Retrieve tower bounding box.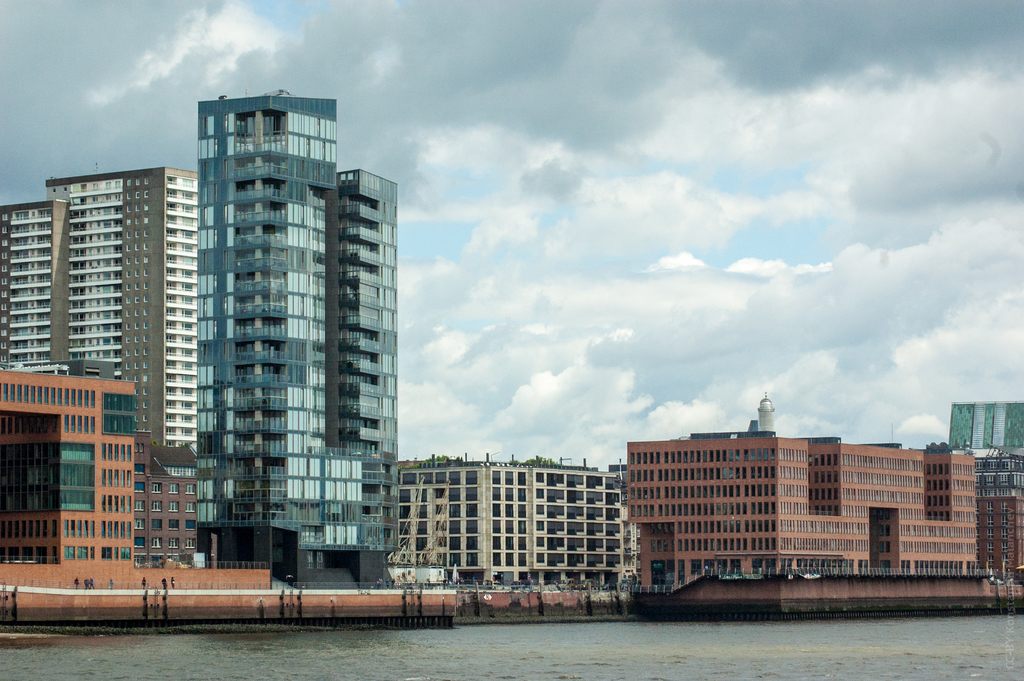
Bounding box: 22, 103, 214, 527.
